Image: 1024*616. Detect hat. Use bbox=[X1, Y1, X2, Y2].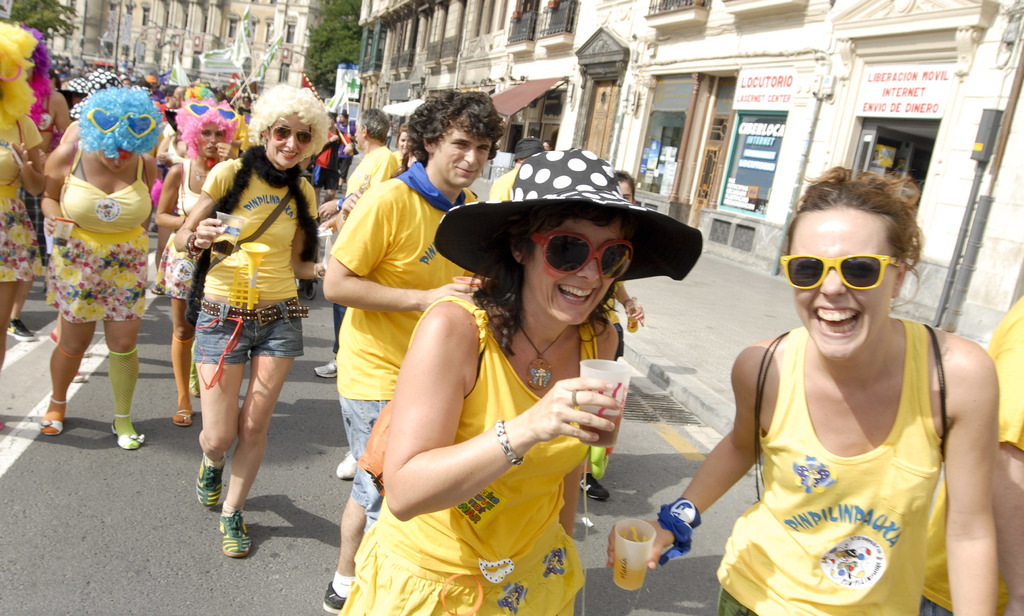
bbox=[434, 145, 706, 281].
